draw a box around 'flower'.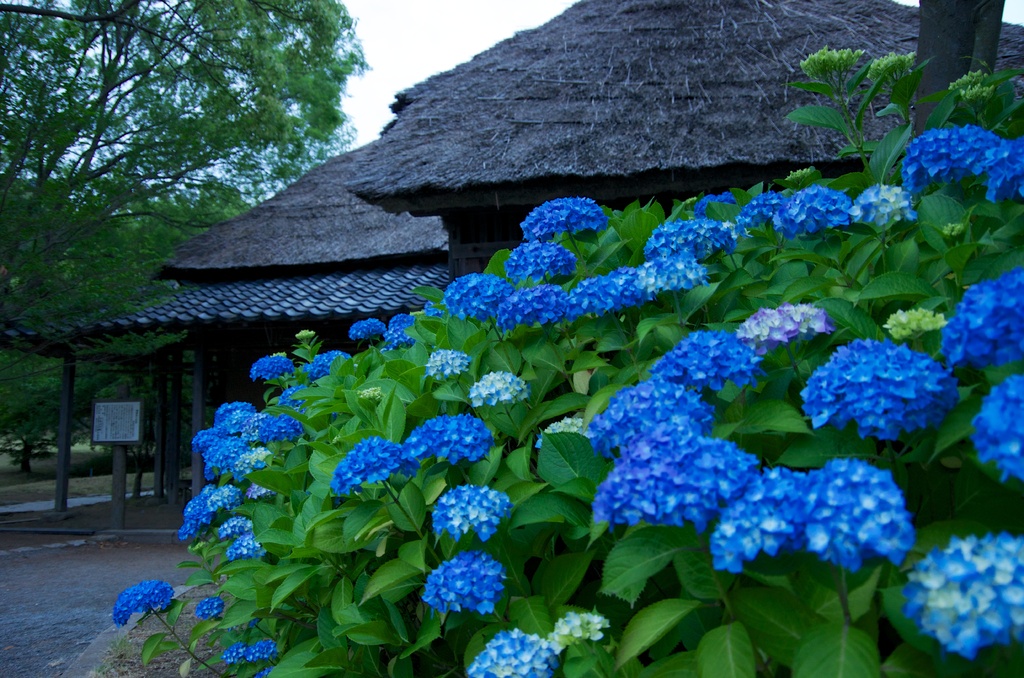
197:596:228:617.
